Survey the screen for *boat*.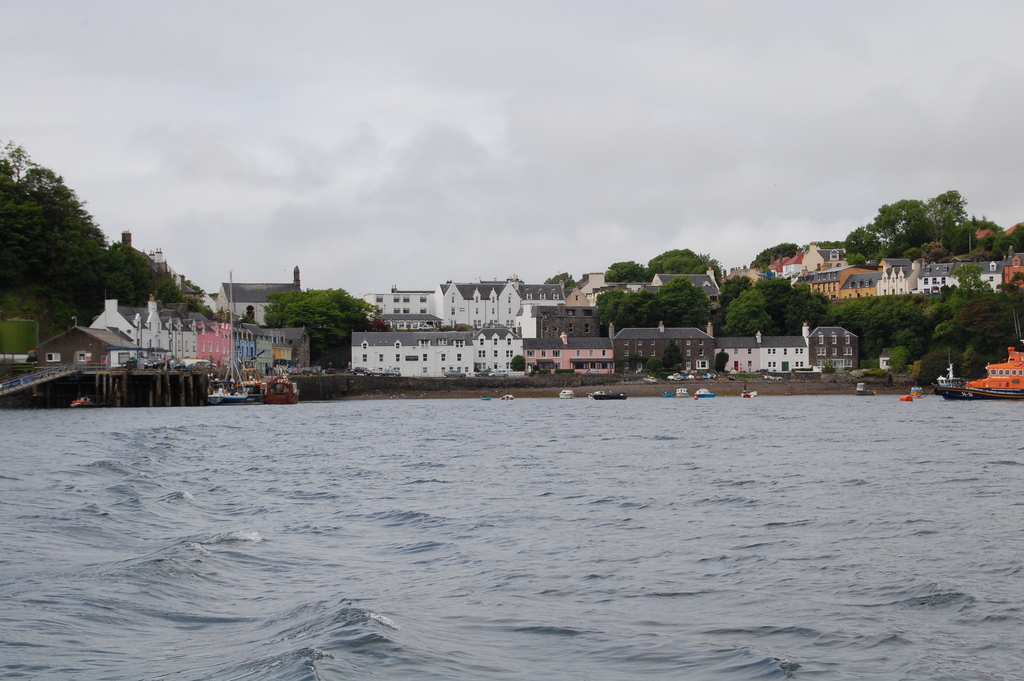
Survey found: (left=934, top=345, right=1023, bottom=400).
